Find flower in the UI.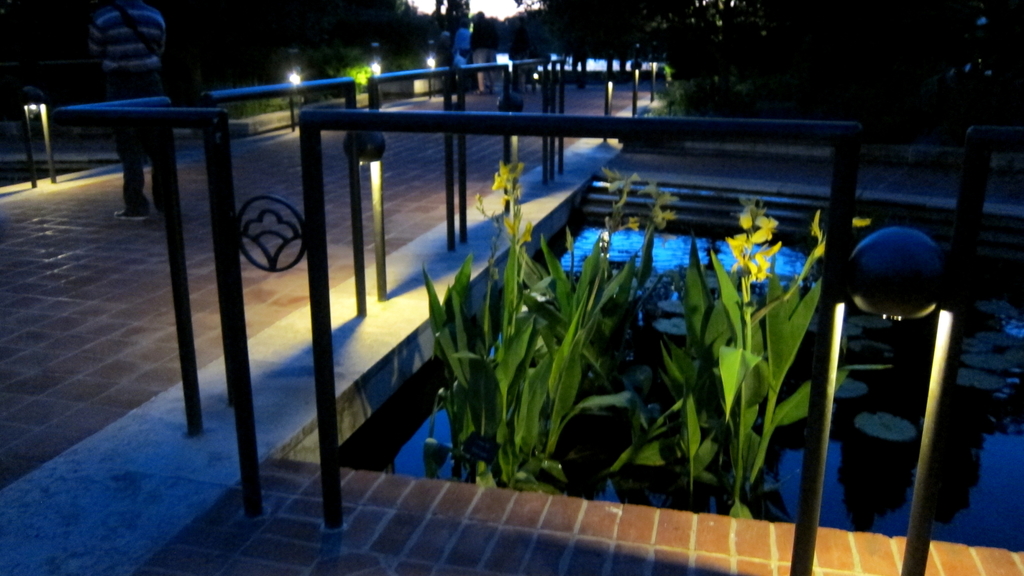
UI element at {"x1": 739, "y1": 196, "x2": 792, "y2": 260}.
